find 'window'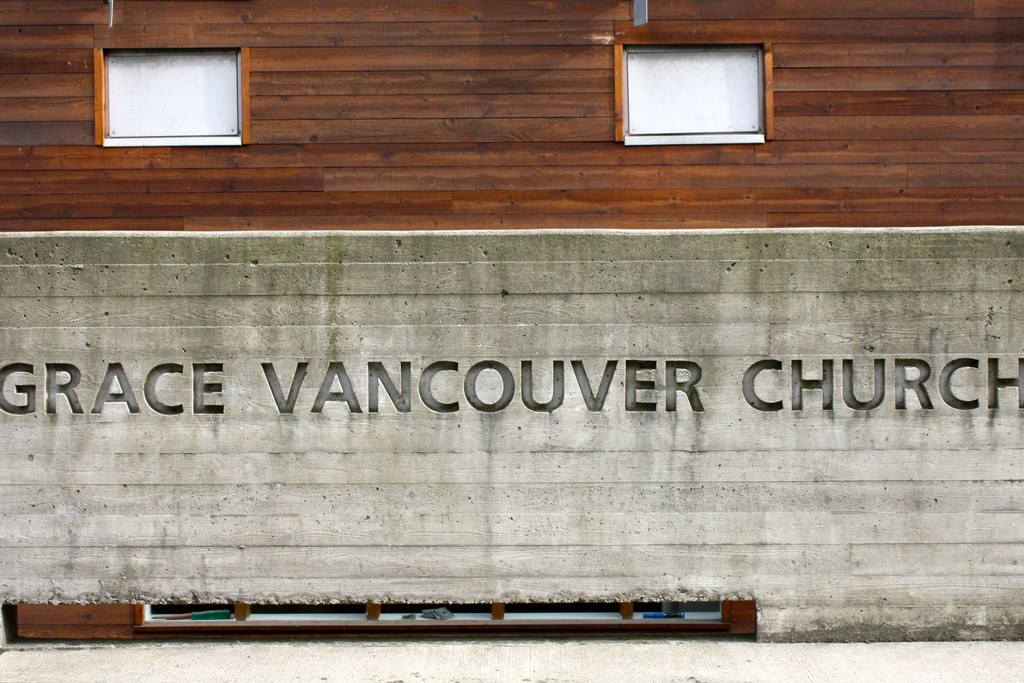
[609, 20, 774, 145]
